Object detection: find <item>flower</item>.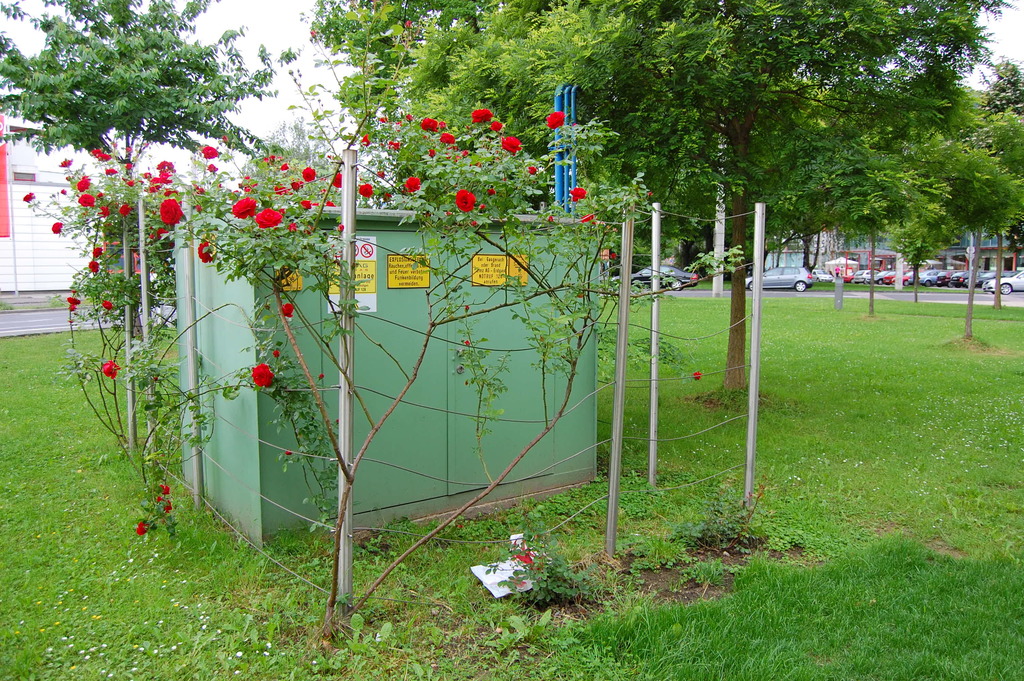
76,176,91,191.
